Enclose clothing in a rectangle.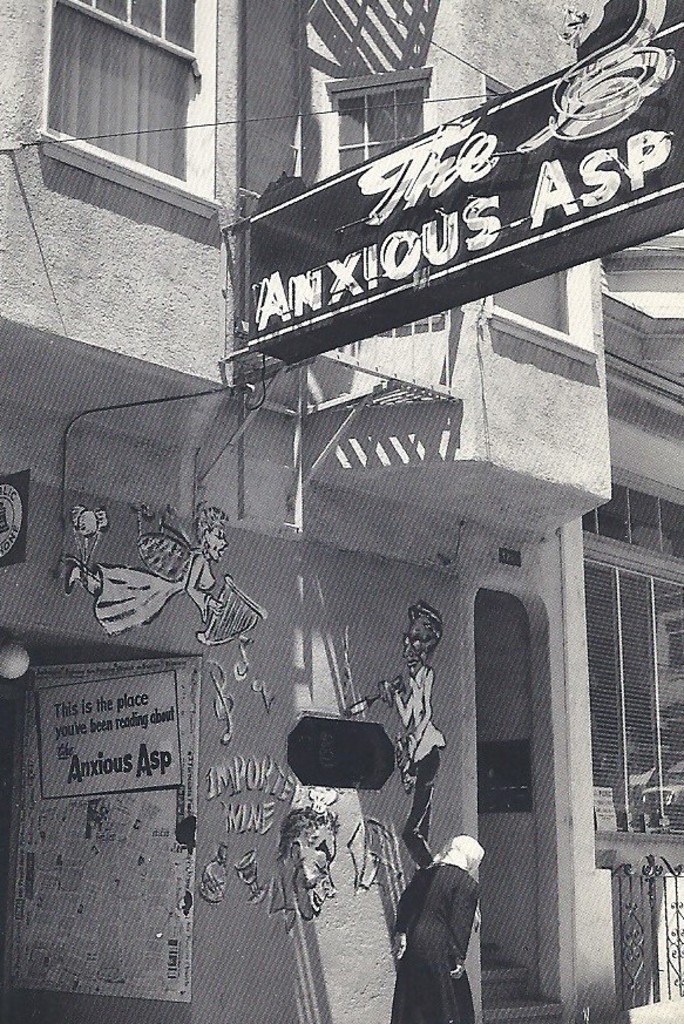
(x1=96, y1=548, x2=210, y2=635).
